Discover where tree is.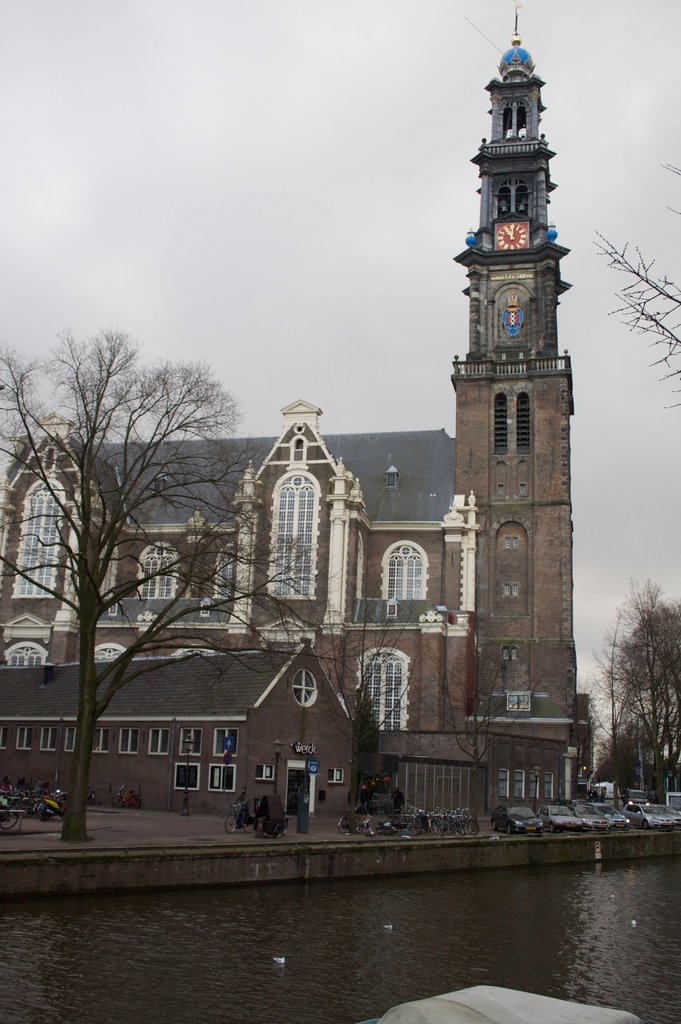
Discovered at 422,636,550,816.
